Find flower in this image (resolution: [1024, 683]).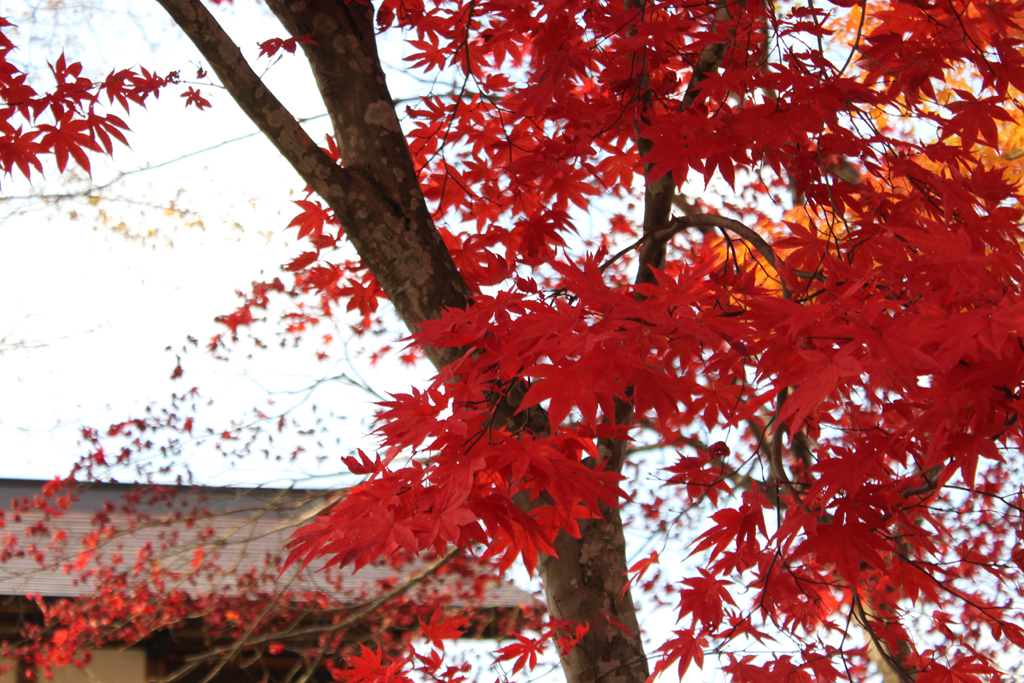
[49,648,69,667].
